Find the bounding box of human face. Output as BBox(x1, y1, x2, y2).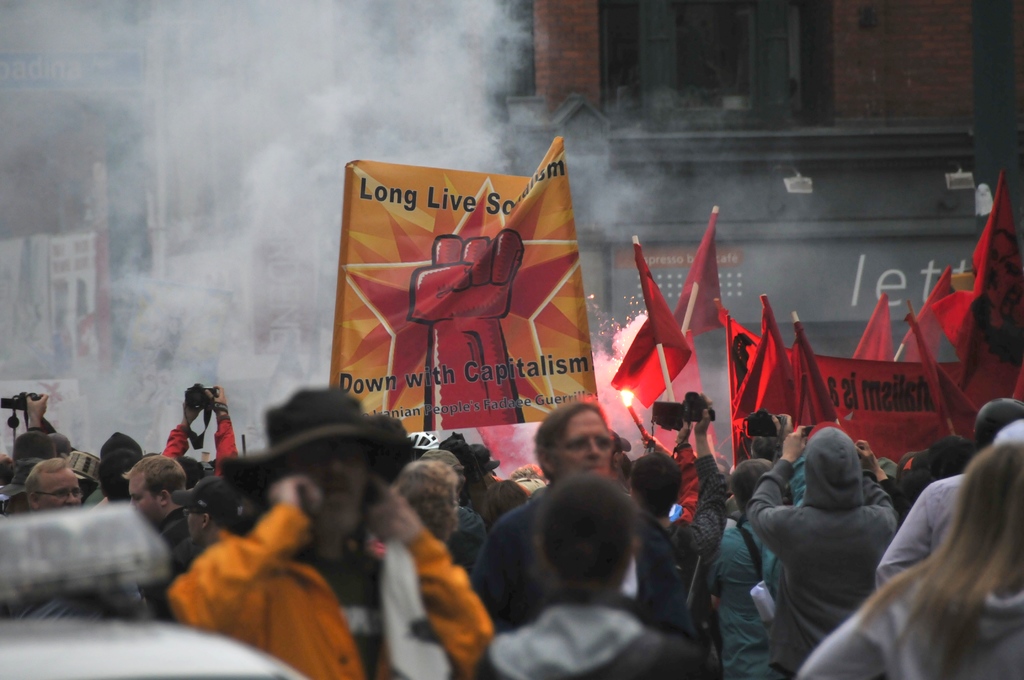
BBox(130, 476, 157, 521).
